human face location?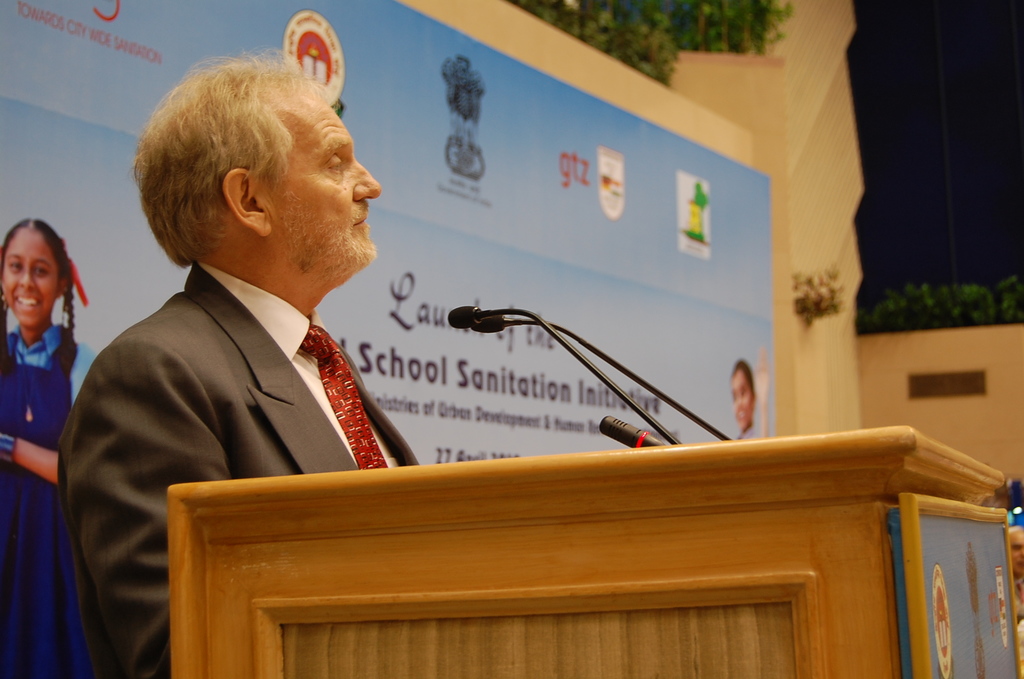
Rect(1008, 531, 1023, 578)
